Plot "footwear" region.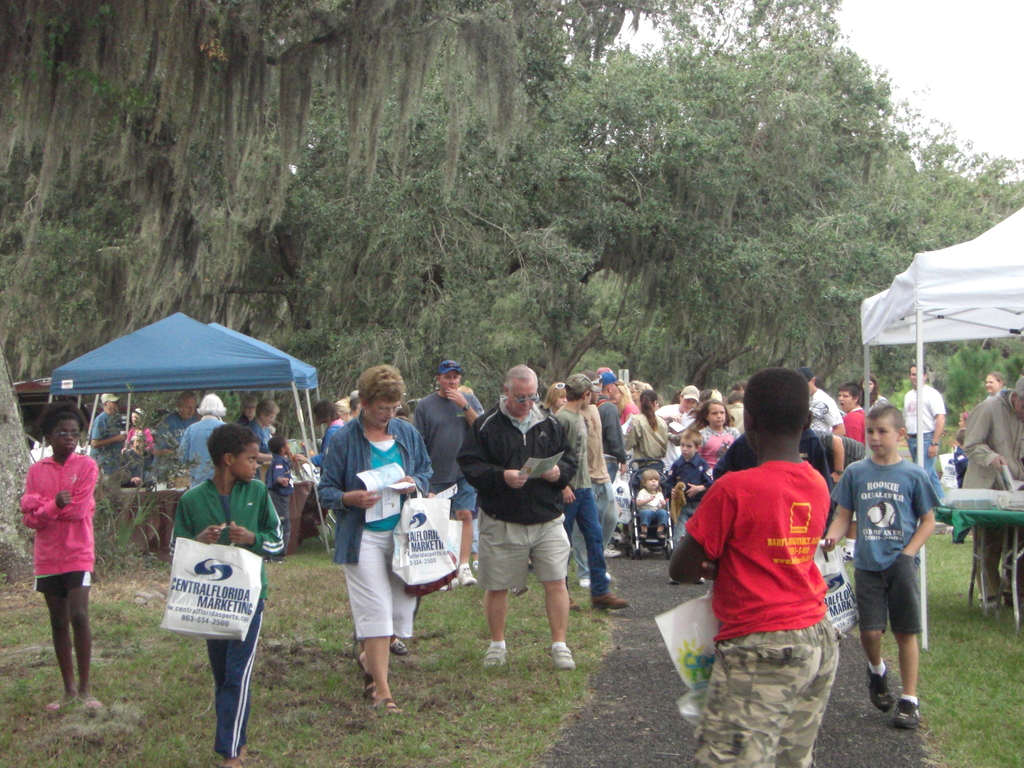
Plotted at [357, 650, 378, 701].
